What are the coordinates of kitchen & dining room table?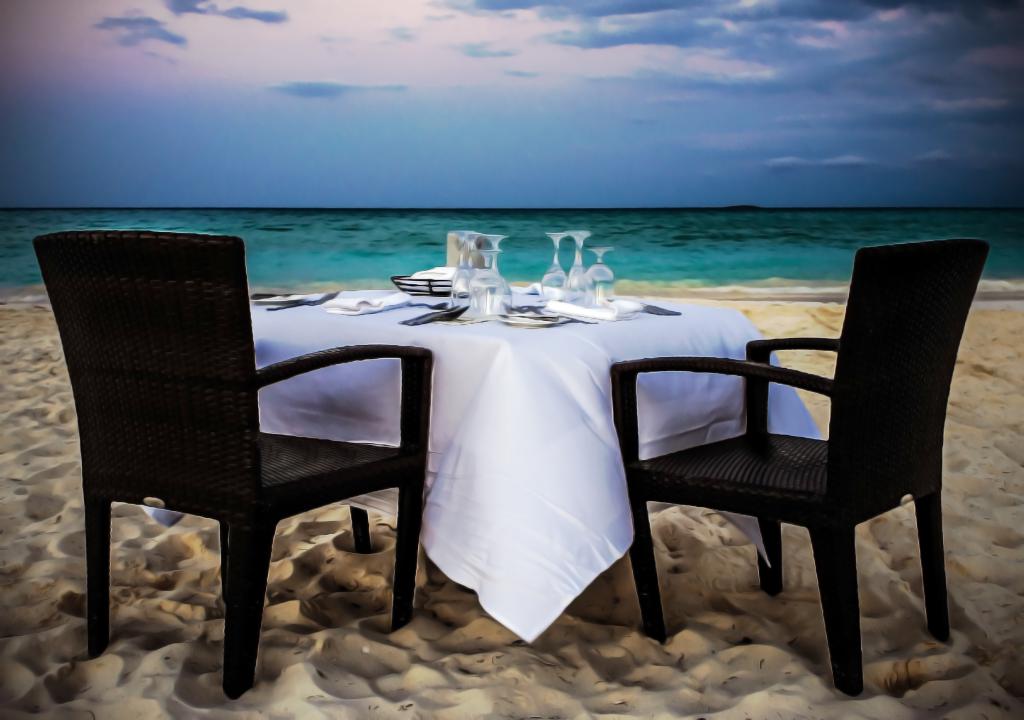
(63,220,1011,663).
